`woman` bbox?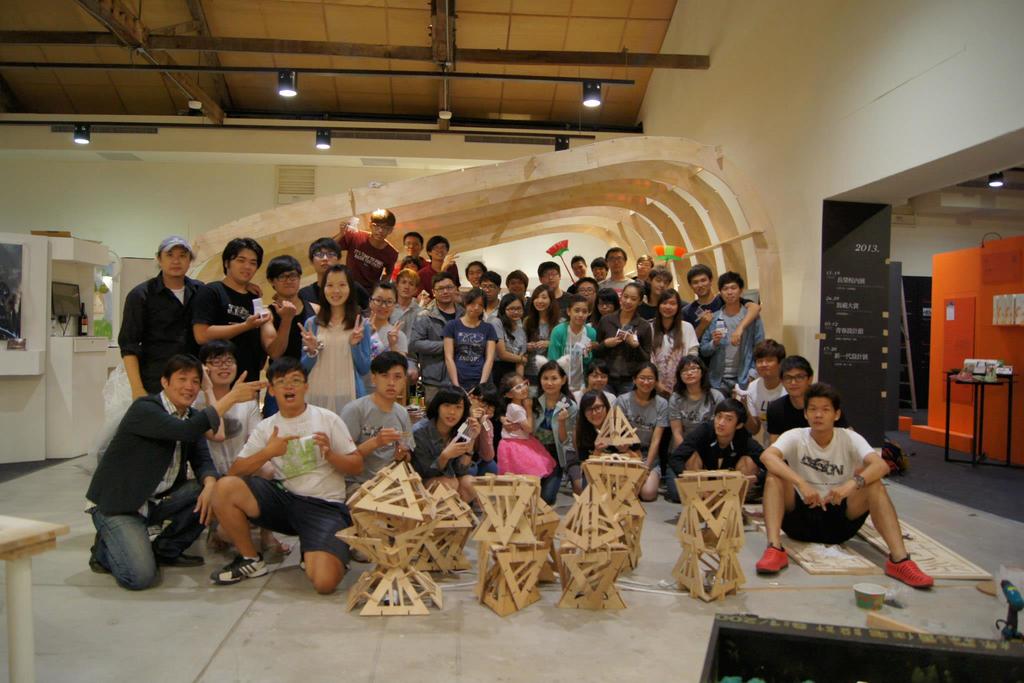
box=[405, 380, 477, 511]
